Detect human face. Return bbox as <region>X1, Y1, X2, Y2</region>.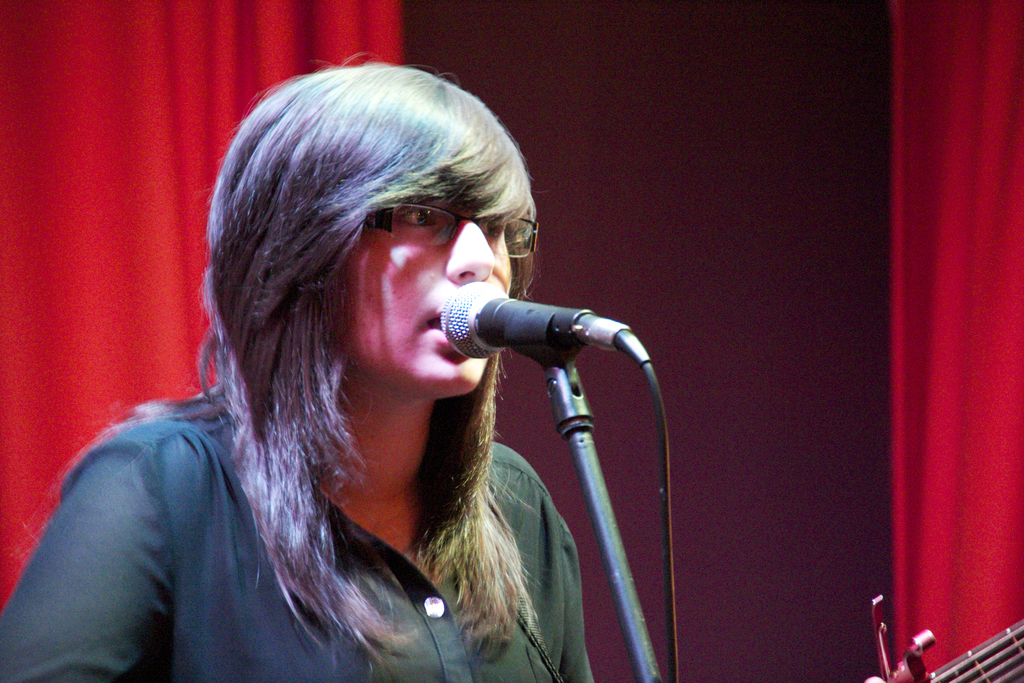
<region>344, 195, 516, 393</region>.
